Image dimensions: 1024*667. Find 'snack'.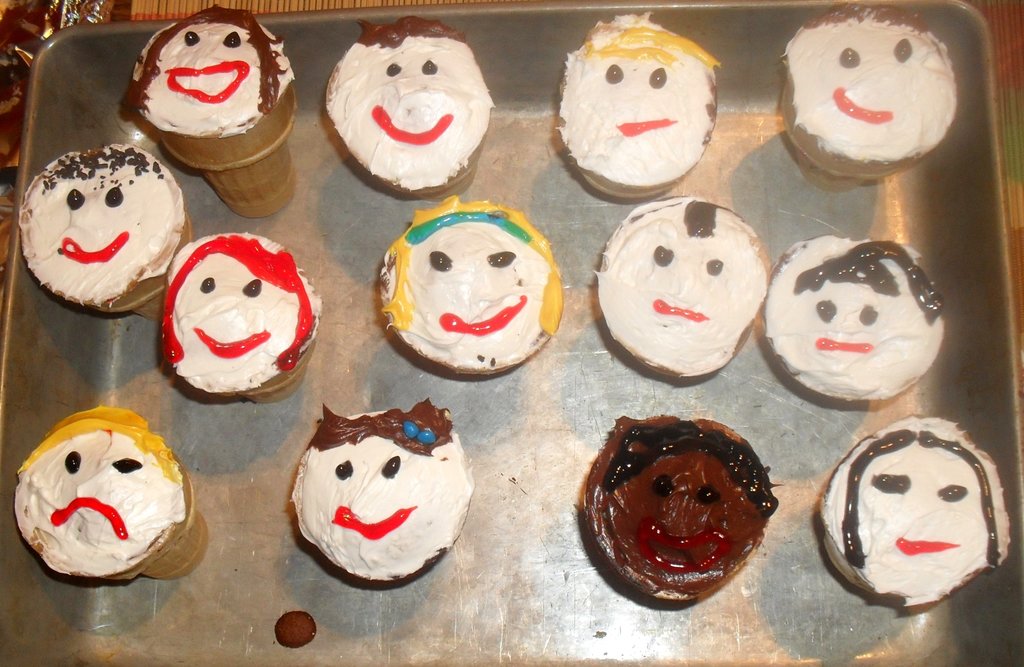
x1=781, y1=0, x2=955, y2=184.
